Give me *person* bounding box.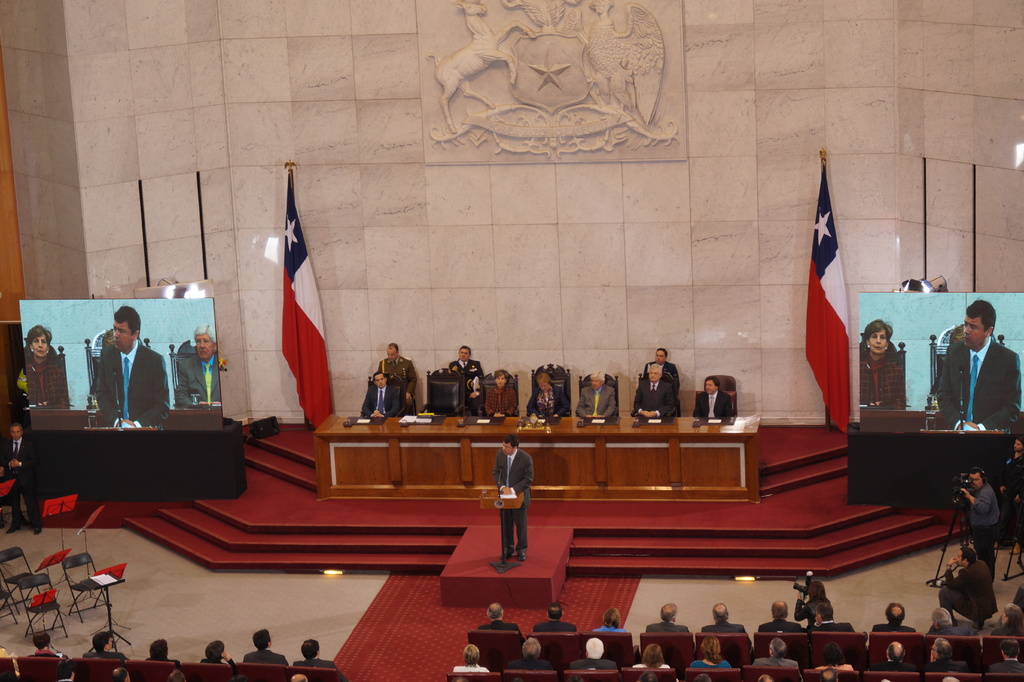
(x1=931, y1=298, x2=1023, y2=432).
